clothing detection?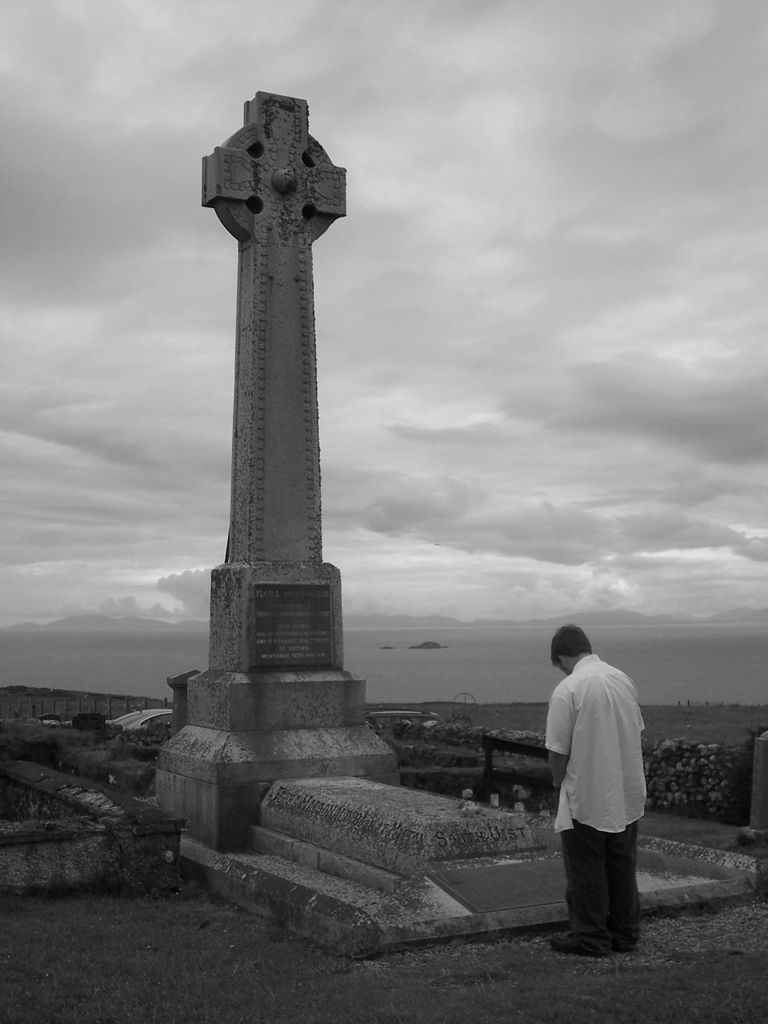
[536,630,654,927]
